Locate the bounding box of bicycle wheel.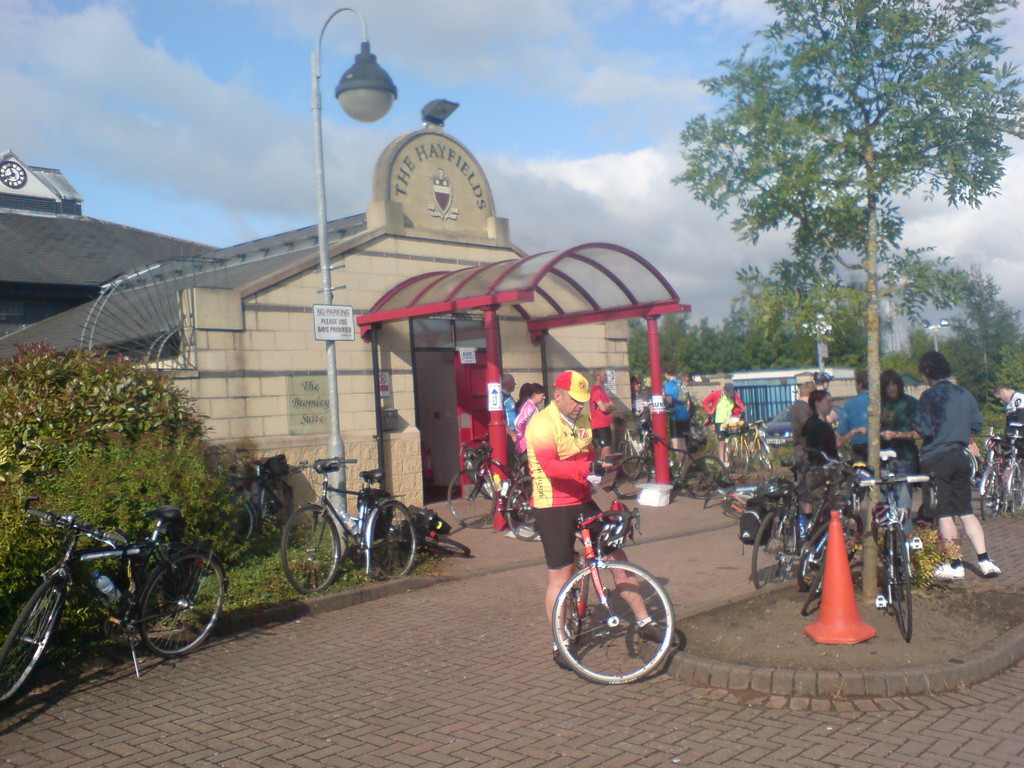
Bounding box: locate(614, 440, 639, 477).
